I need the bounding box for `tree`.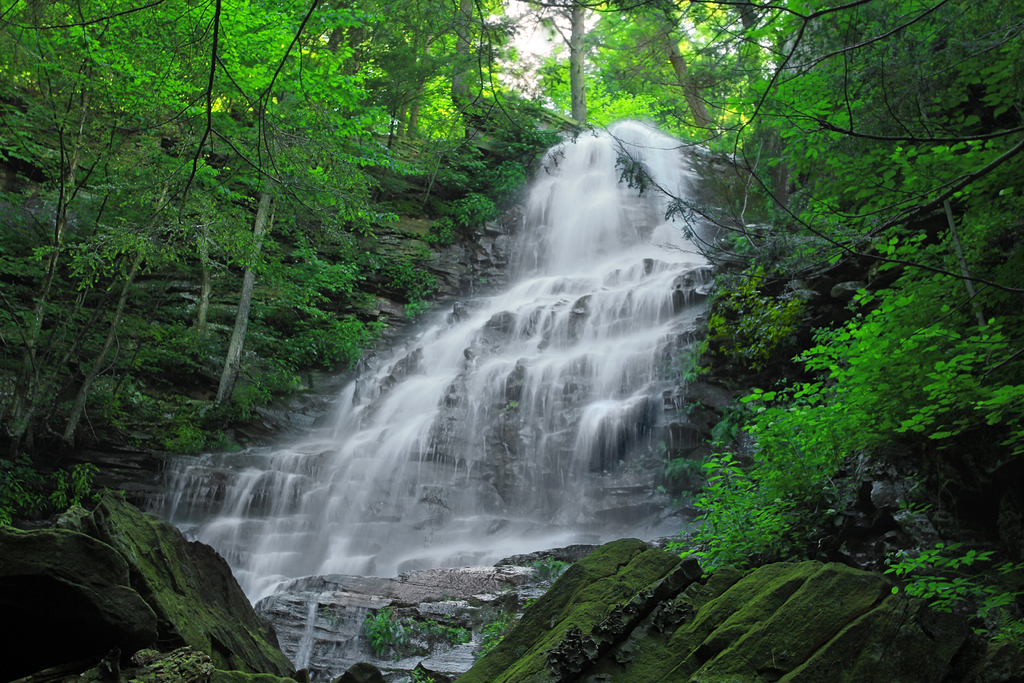
Here it is: x1=500 y1=0 x2=680 y2=134.
